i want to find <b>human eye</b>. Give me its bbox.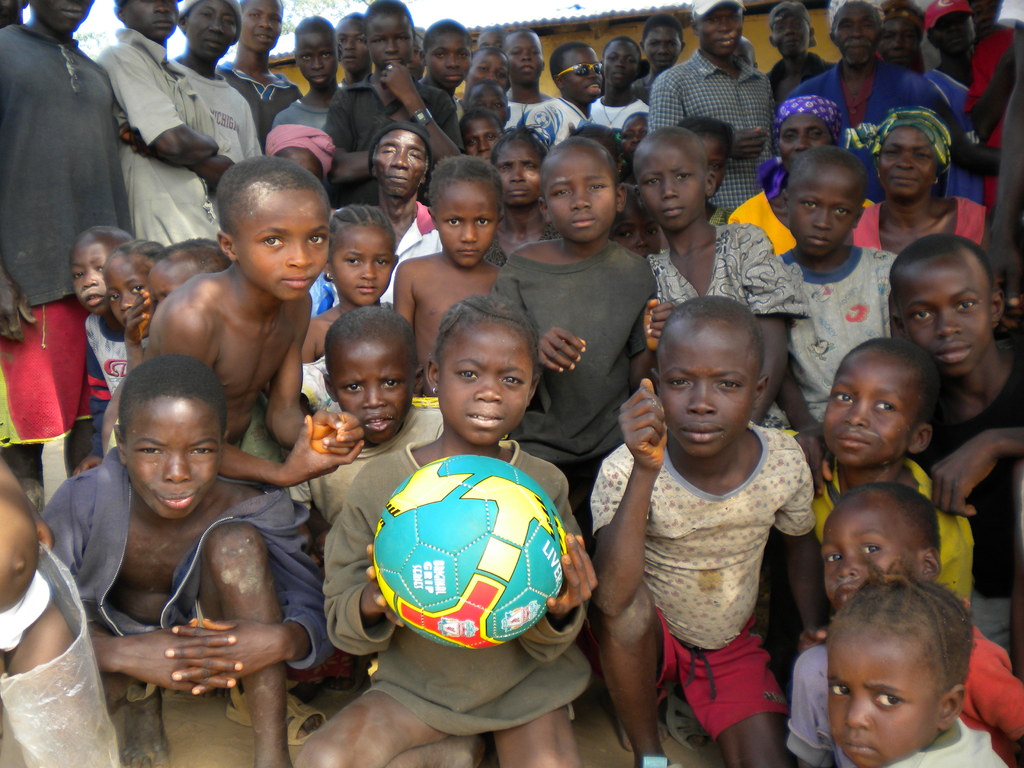
320,50,330,61.
